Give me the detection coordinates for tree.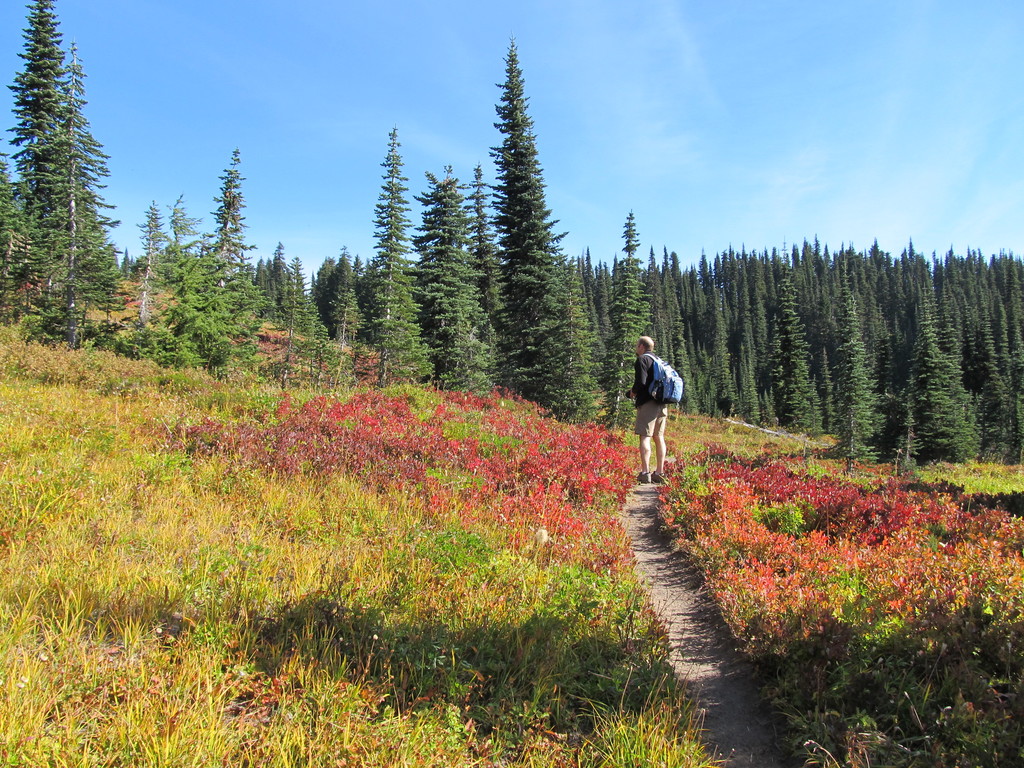
<box>158,186,232,351</box>.
